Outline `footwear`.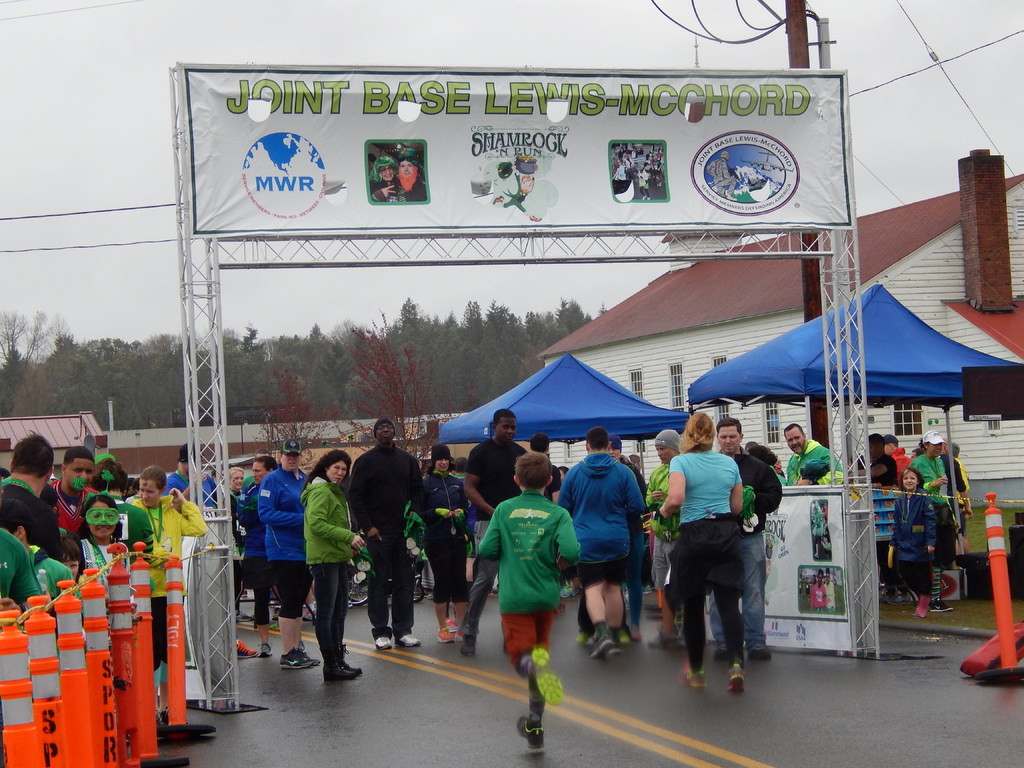
Outline: <bbox>237, 639, 260, 659</bbox>.
